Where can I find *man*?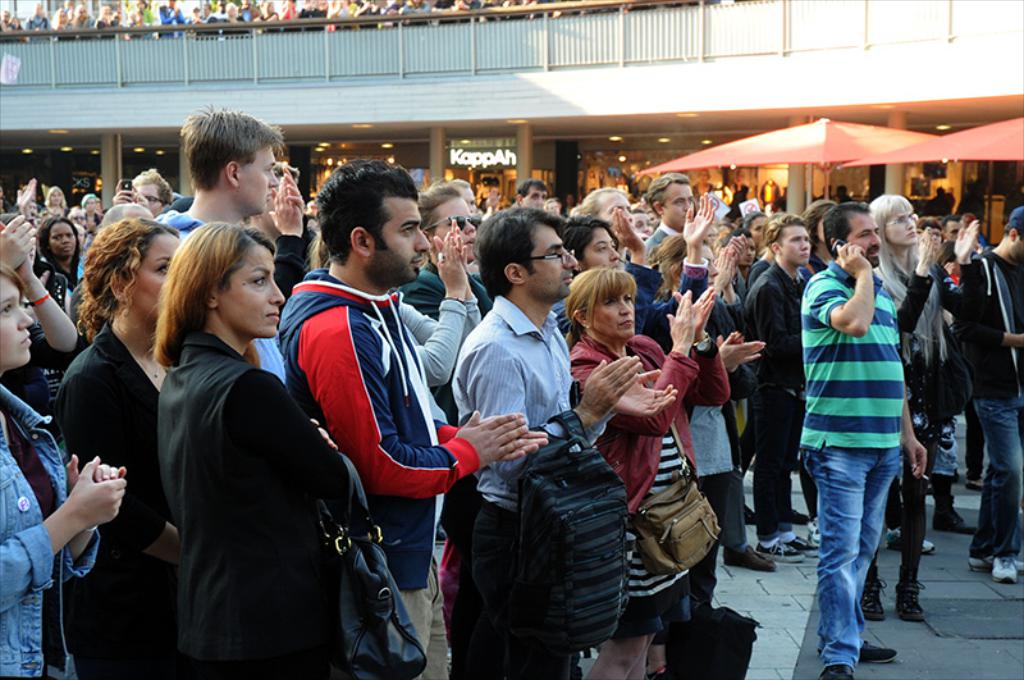
You can find it at <box>741,214,823,563</box>.
